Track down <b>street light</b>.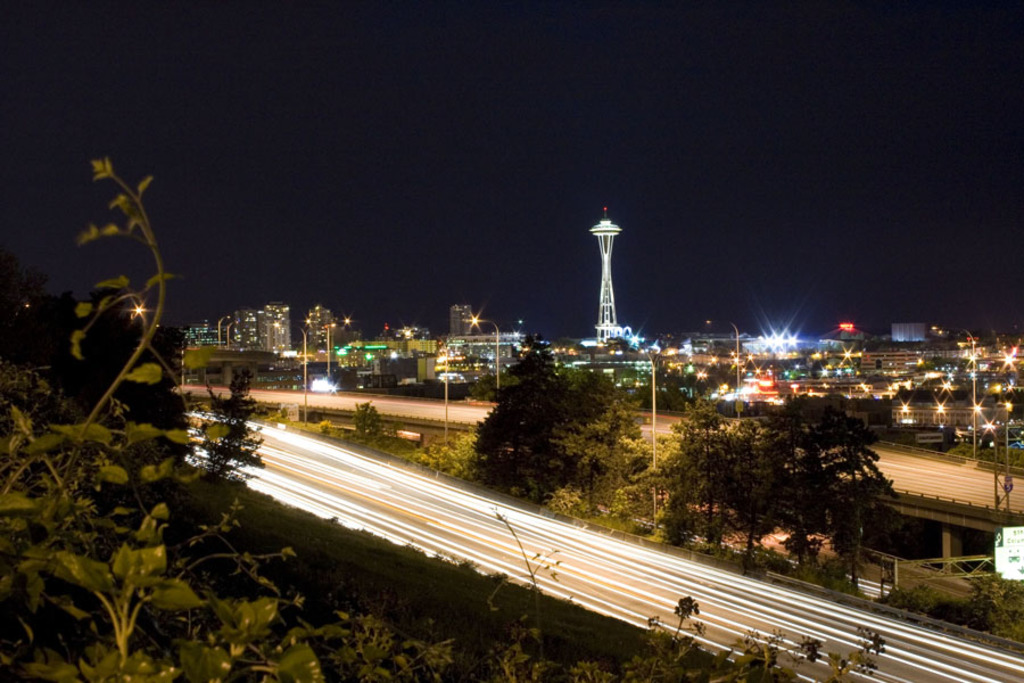
Tracked to x1=302, y1=316, x2=349, y2=390.
